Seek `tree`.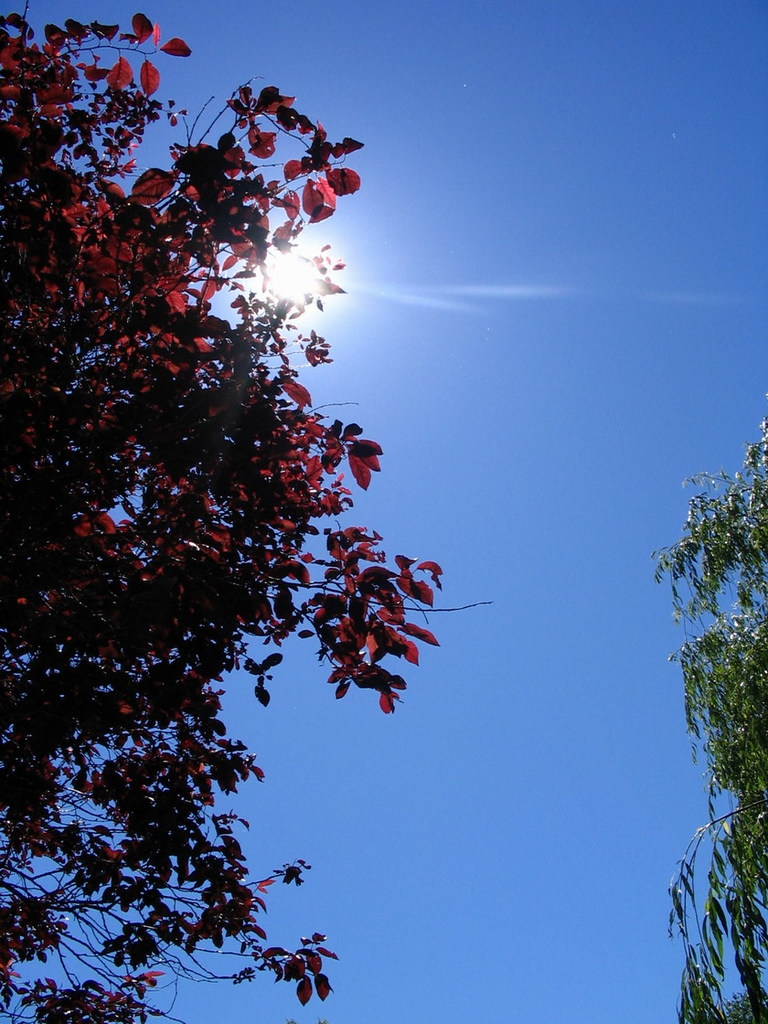
[left=3, top=22, right=535, bottom=1001].
